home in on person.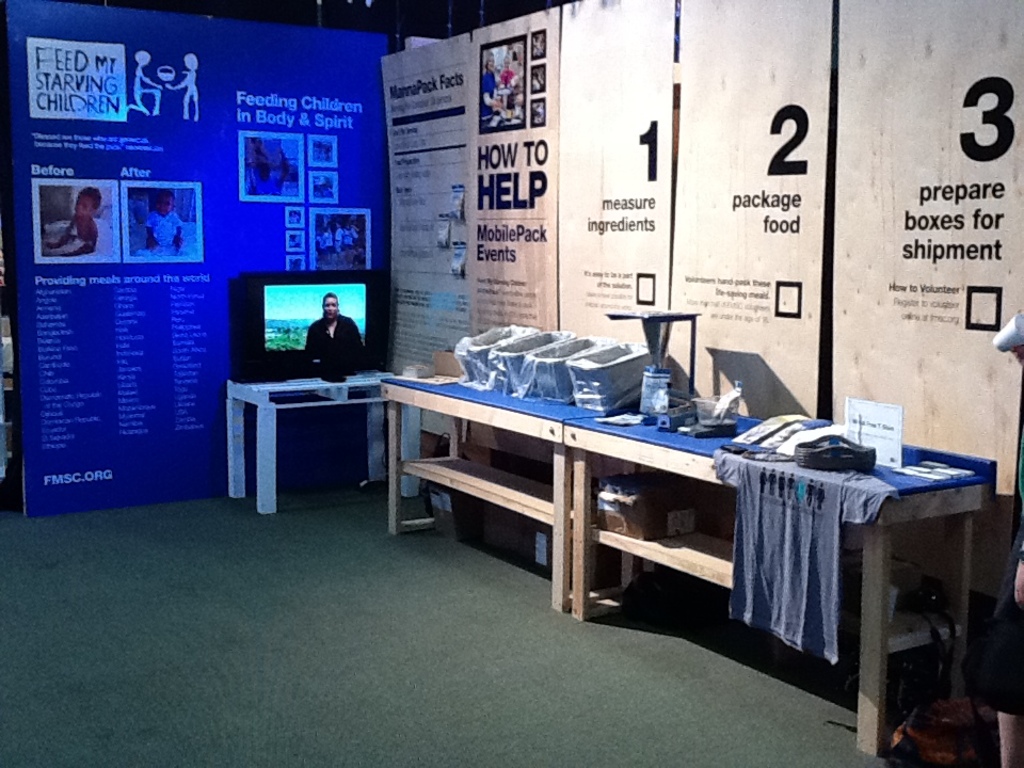
Homed in at (180, 48, 201, 122).
